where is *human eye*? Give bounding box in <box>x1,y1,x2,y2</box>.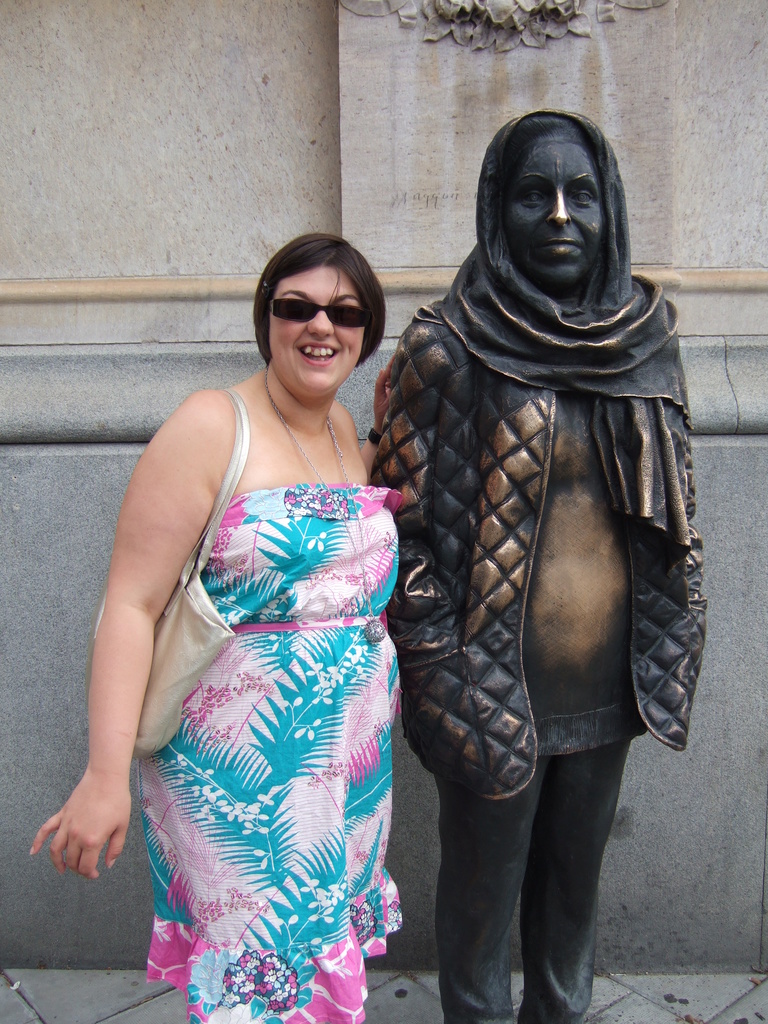
<box>515,189,547,212</box>.
